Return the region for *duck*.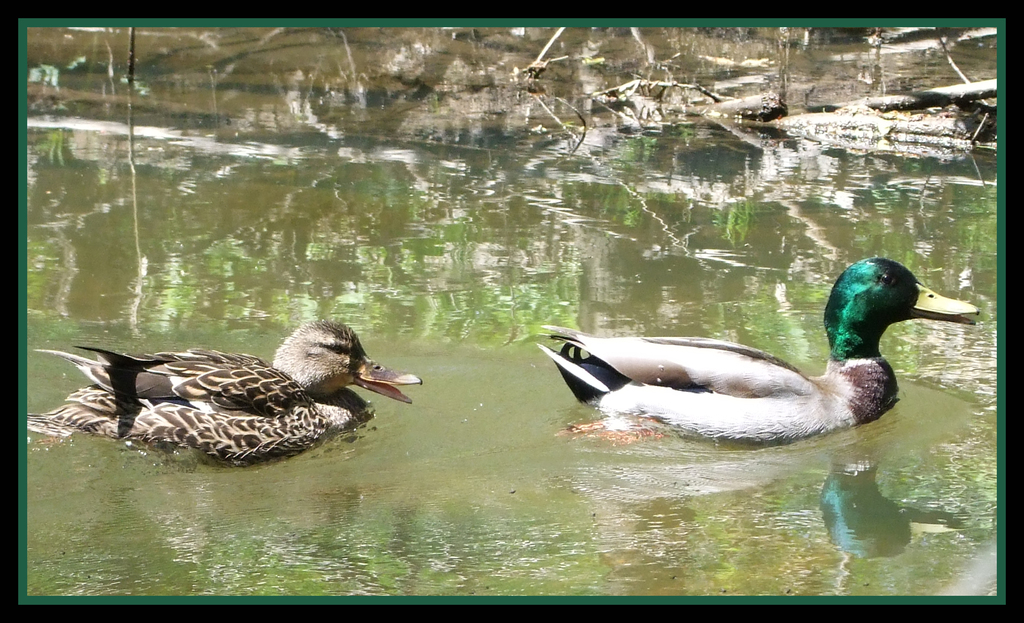
{"x1": 28, "y1": 307, "x2": 428, "y2": 457}.
